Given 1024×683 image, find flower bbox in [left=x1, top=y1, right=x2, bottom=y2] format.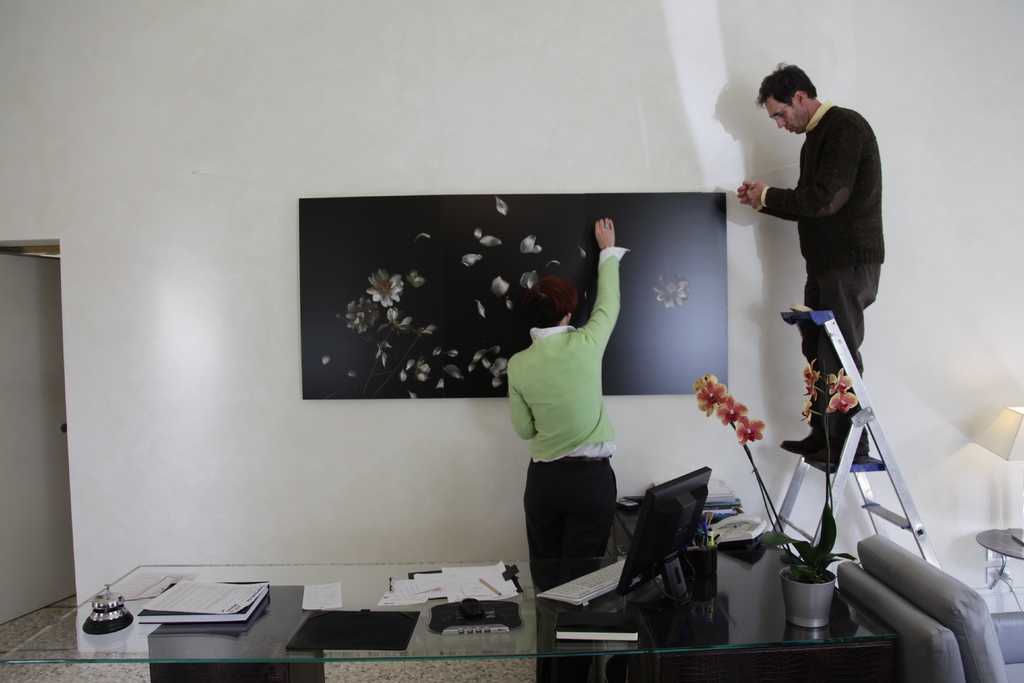
[left=801, top=399, right=817, bottom=423].
